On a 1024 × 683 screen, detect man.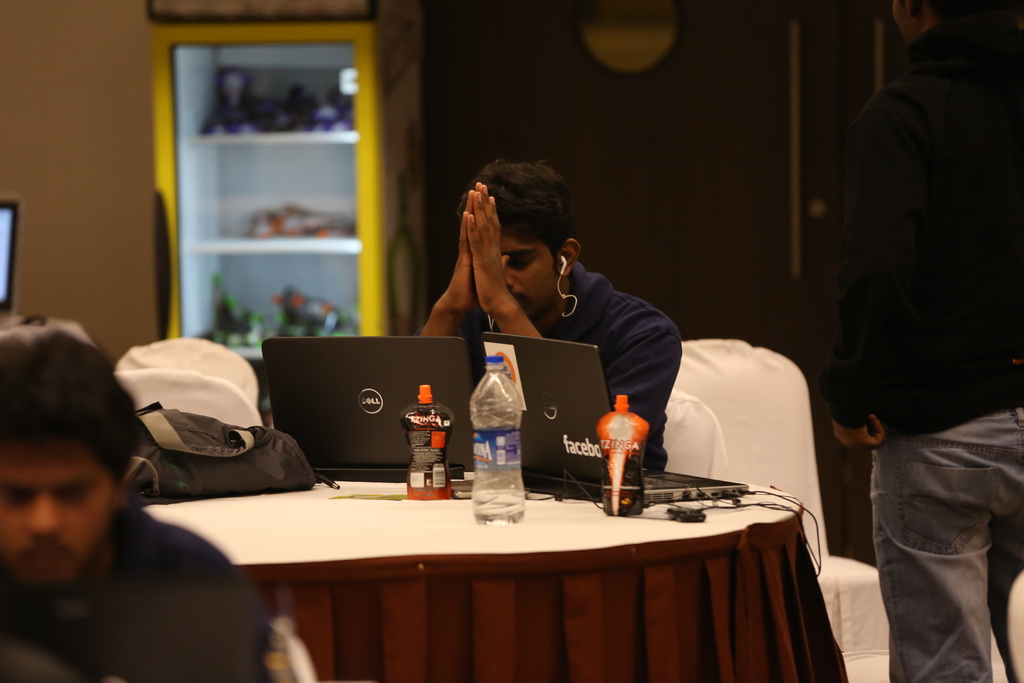
{"left": 0, "top": 325, "right": 254, "bottom": 682}.
